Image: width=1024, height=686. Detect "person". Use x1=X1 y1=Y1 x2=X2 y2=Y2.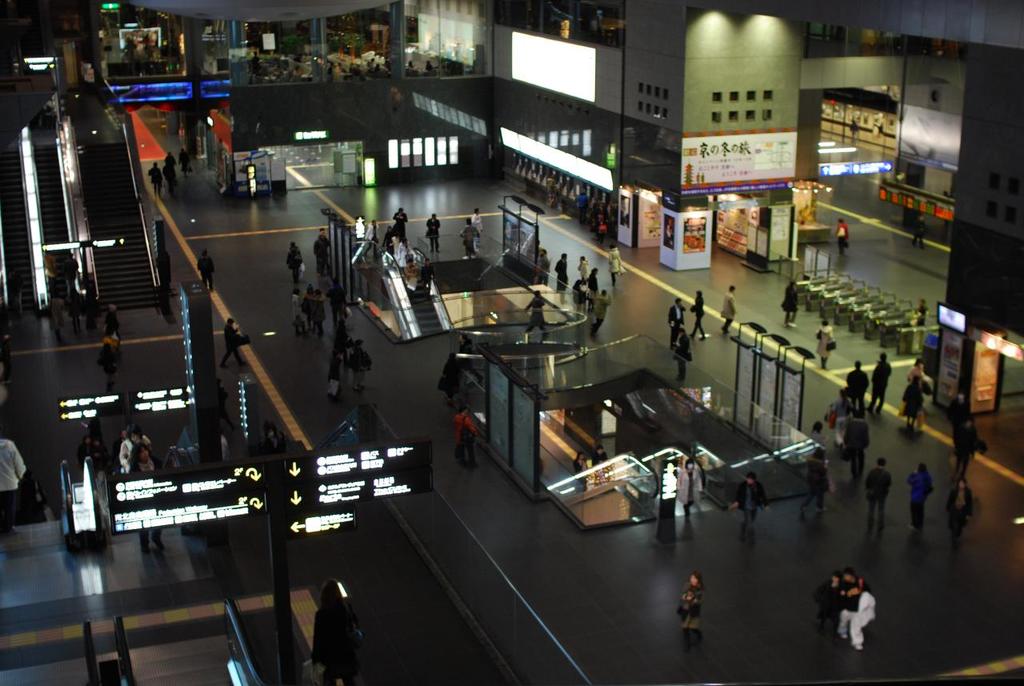
x1=462 y1=219 x2=480 y2=255.
